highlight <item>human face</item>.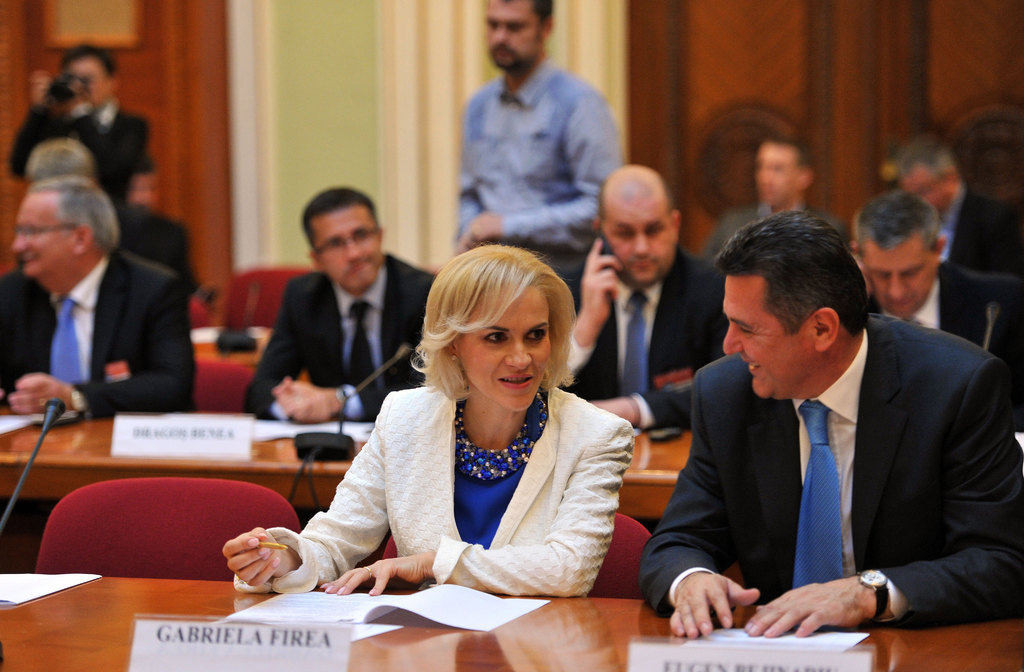
Highlighted region: [64, 56, 110, 104].
